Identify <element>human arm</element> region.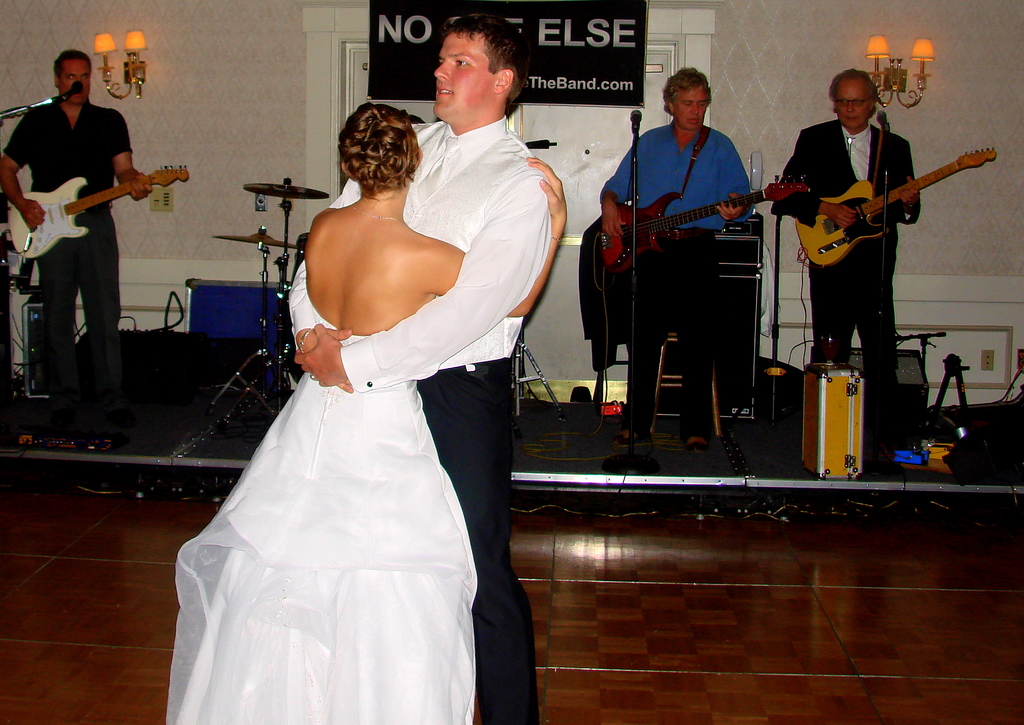
Region: BBox(709, 138, 754, 225).
